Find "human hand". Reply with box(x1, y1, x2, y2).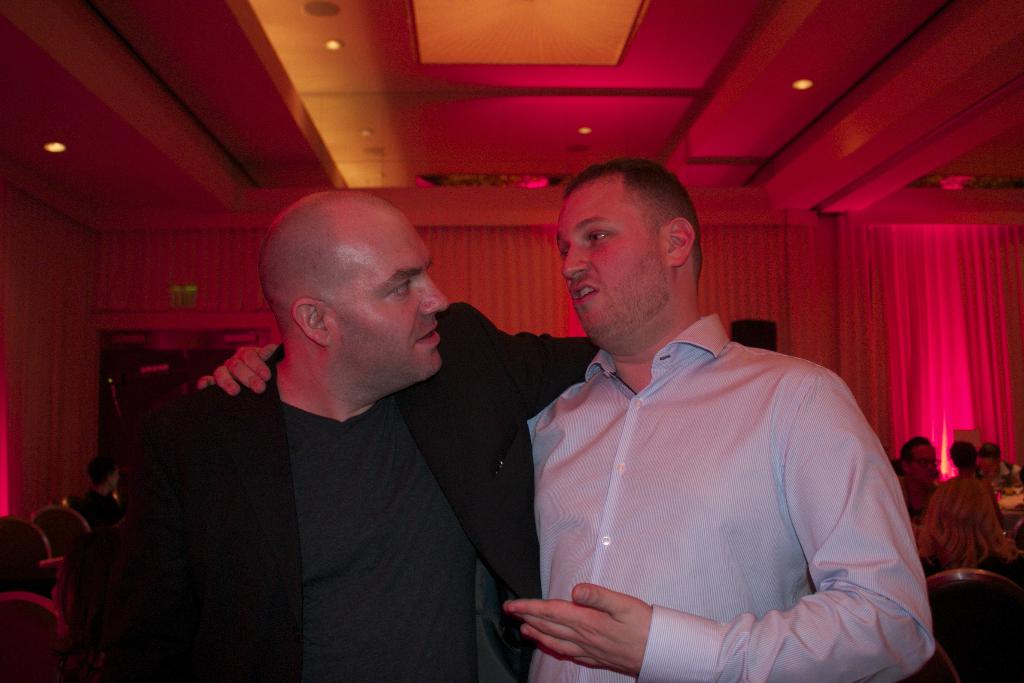
box(186, 352, 265, 411).
